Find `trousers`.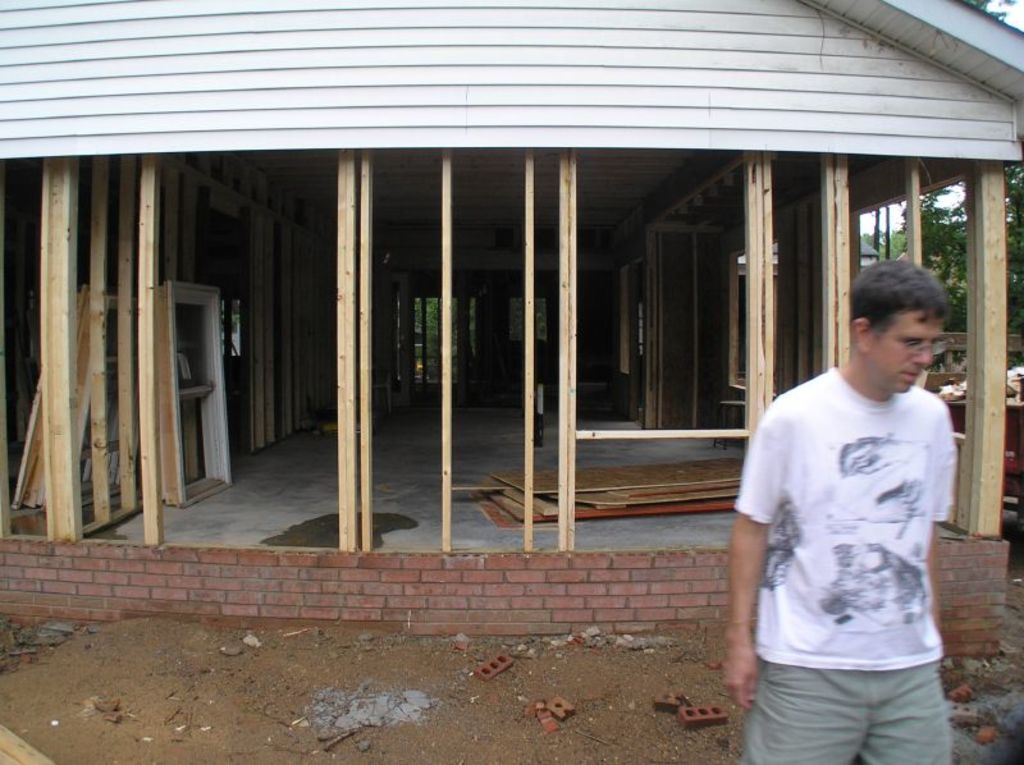
x1=740, y1=663, x2=955, y2=764.
